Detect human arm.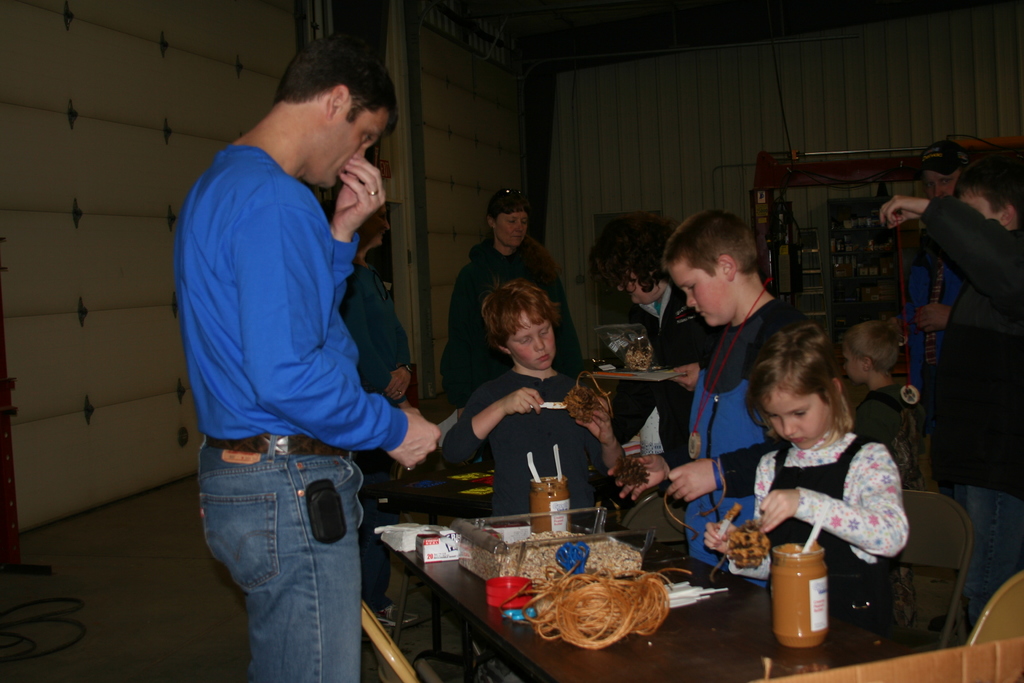
Detected at box(699, 520, 772, 580).
